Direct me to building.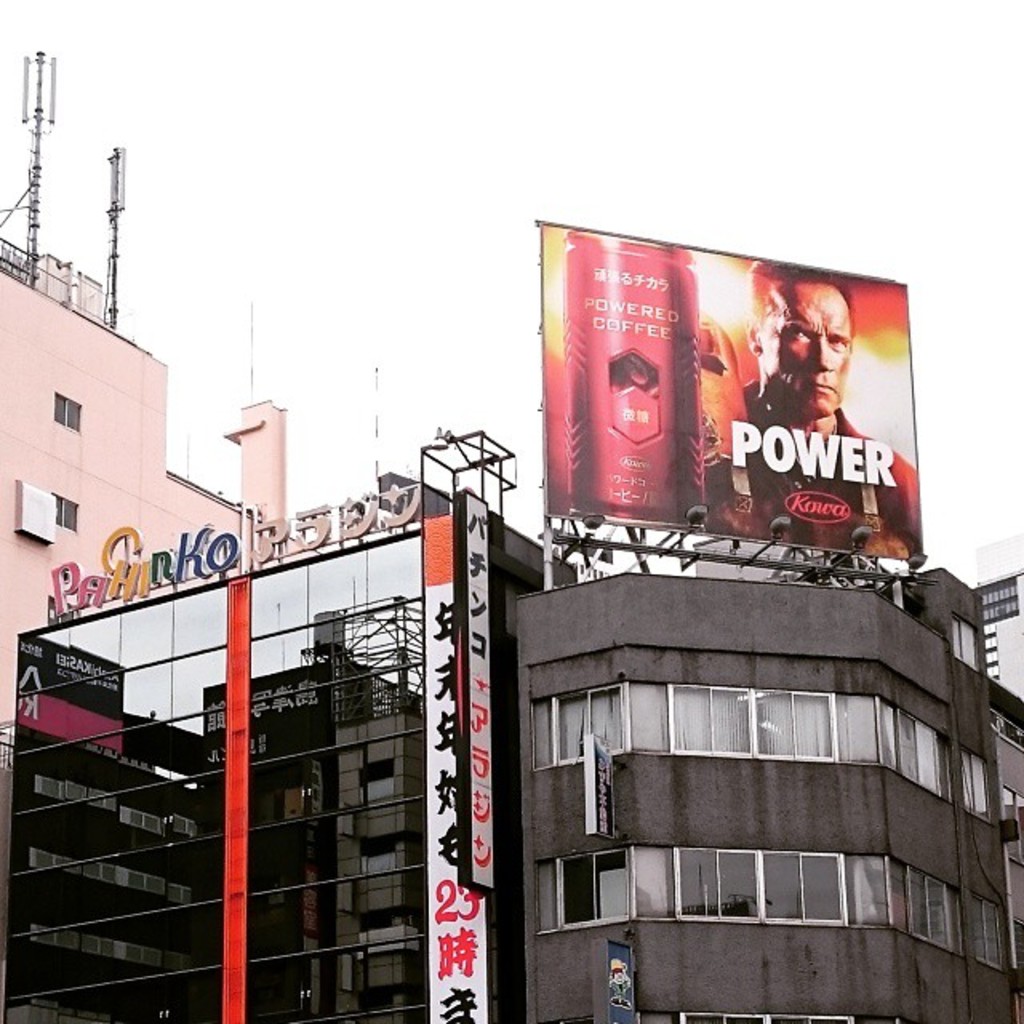
Direction: bbox=(0, 429, 574, 1022).
